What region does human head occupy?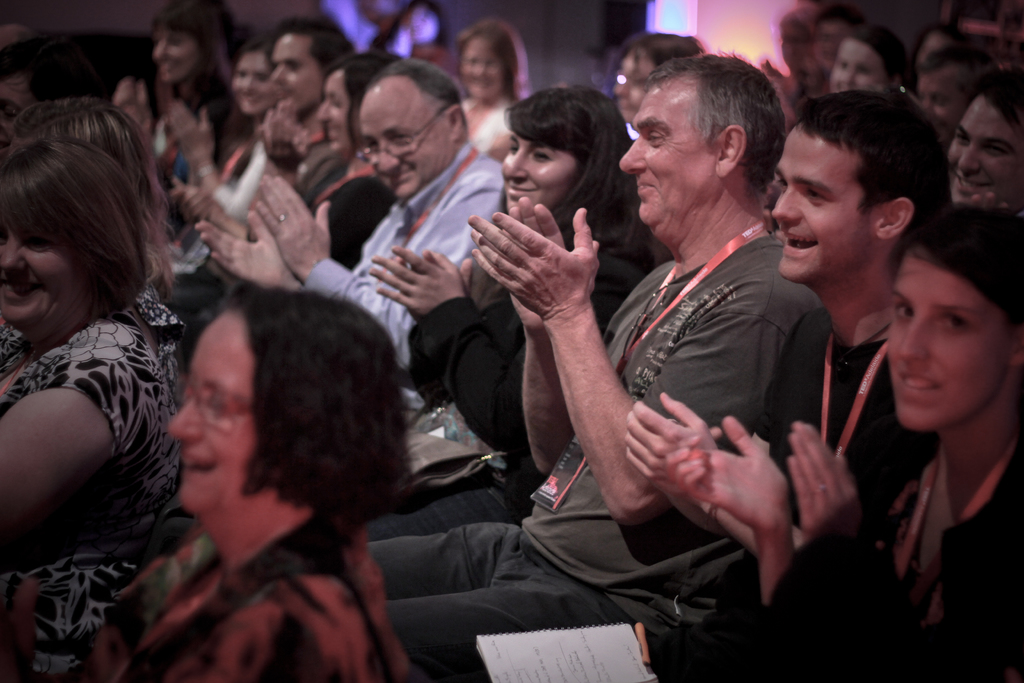
(left=144, top=286, right=411, bottom=540).
